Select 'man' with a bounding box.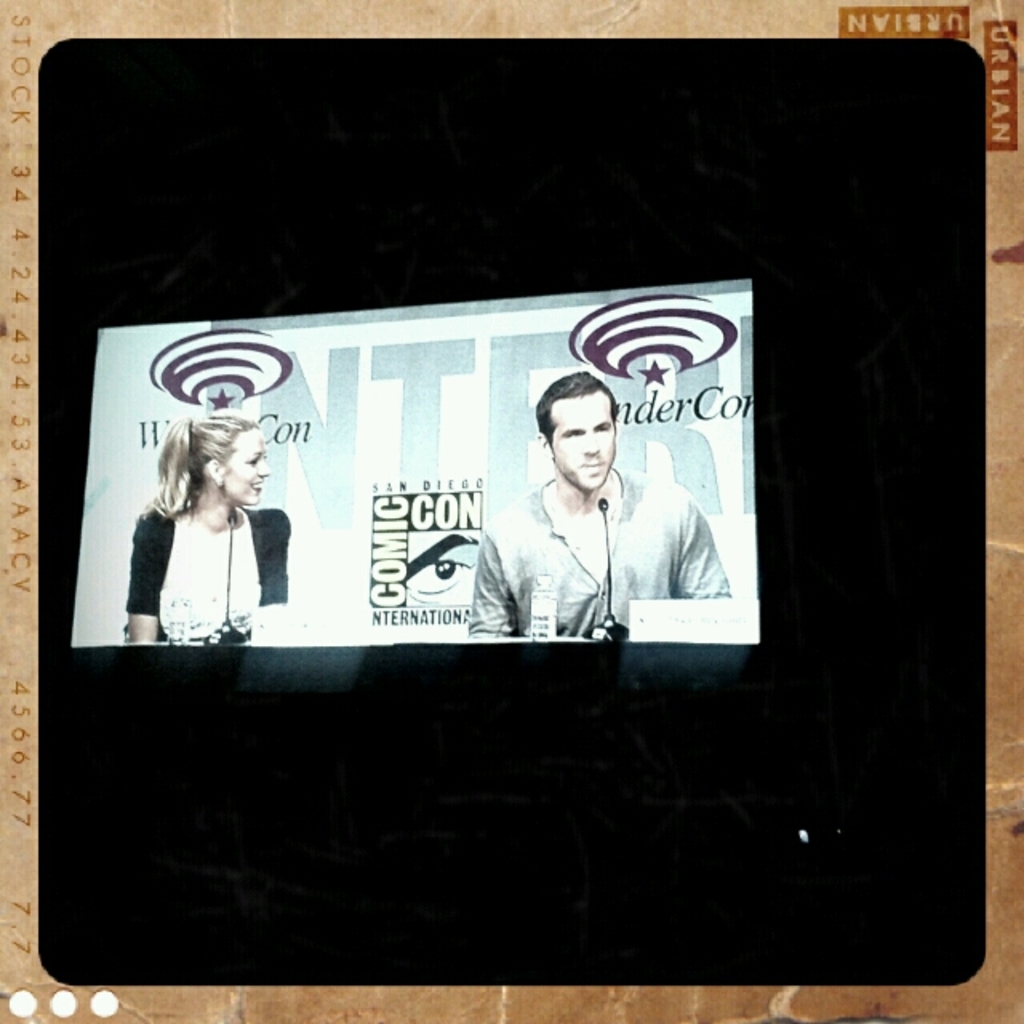
rect(461, 379, 731, 643).
